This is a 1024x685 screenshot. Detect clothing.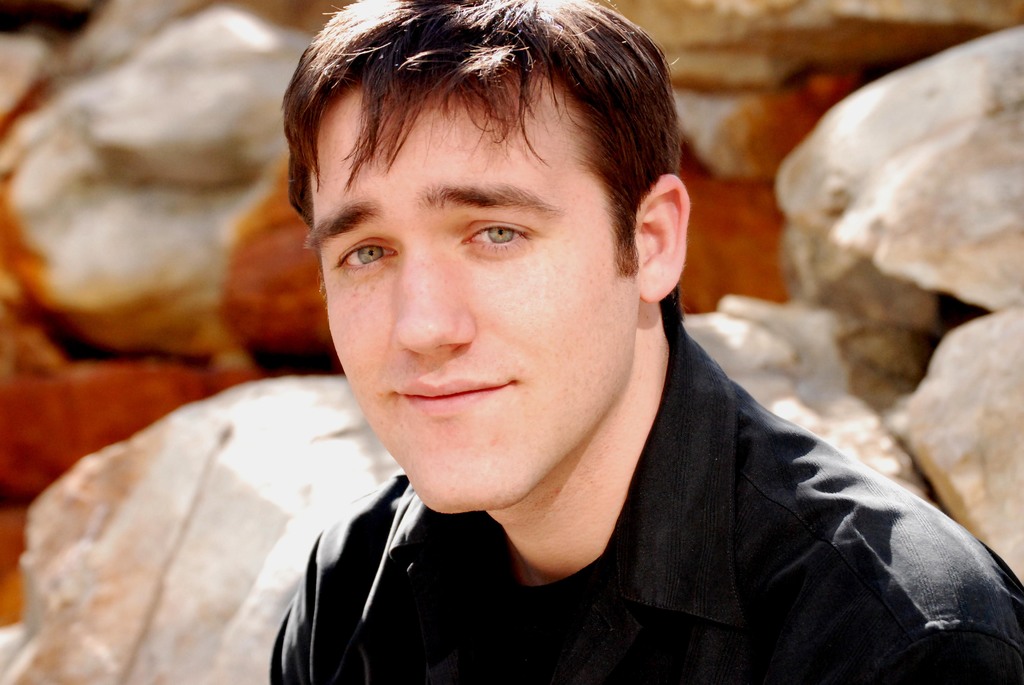
266/327/1023/684.
